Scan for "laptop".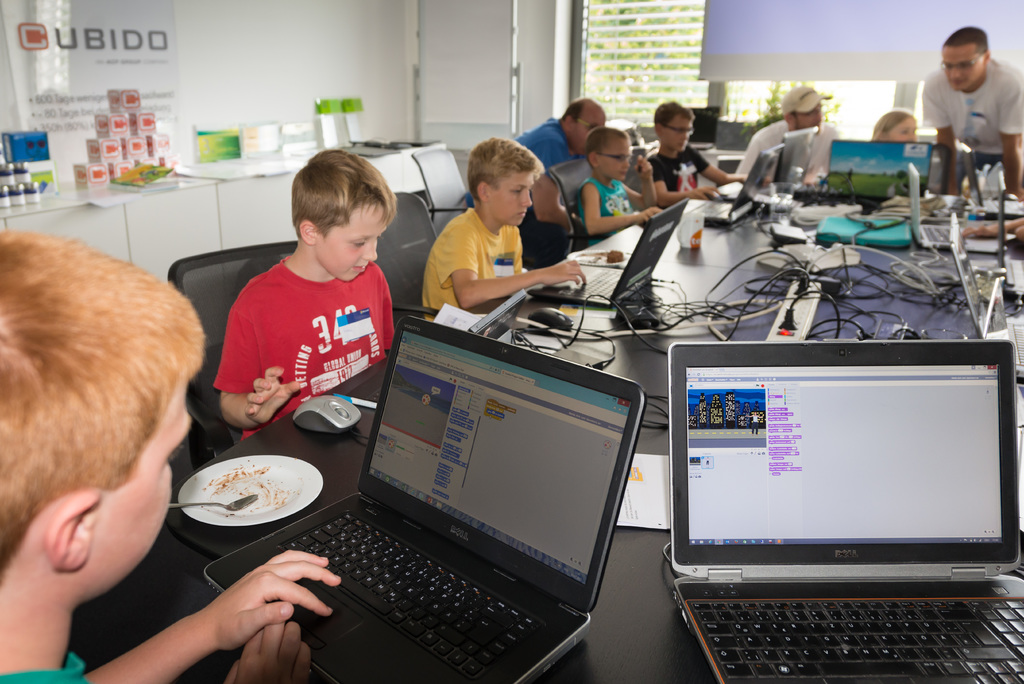
Scan result: [left=945, top=211, right=986, bottom=338].
